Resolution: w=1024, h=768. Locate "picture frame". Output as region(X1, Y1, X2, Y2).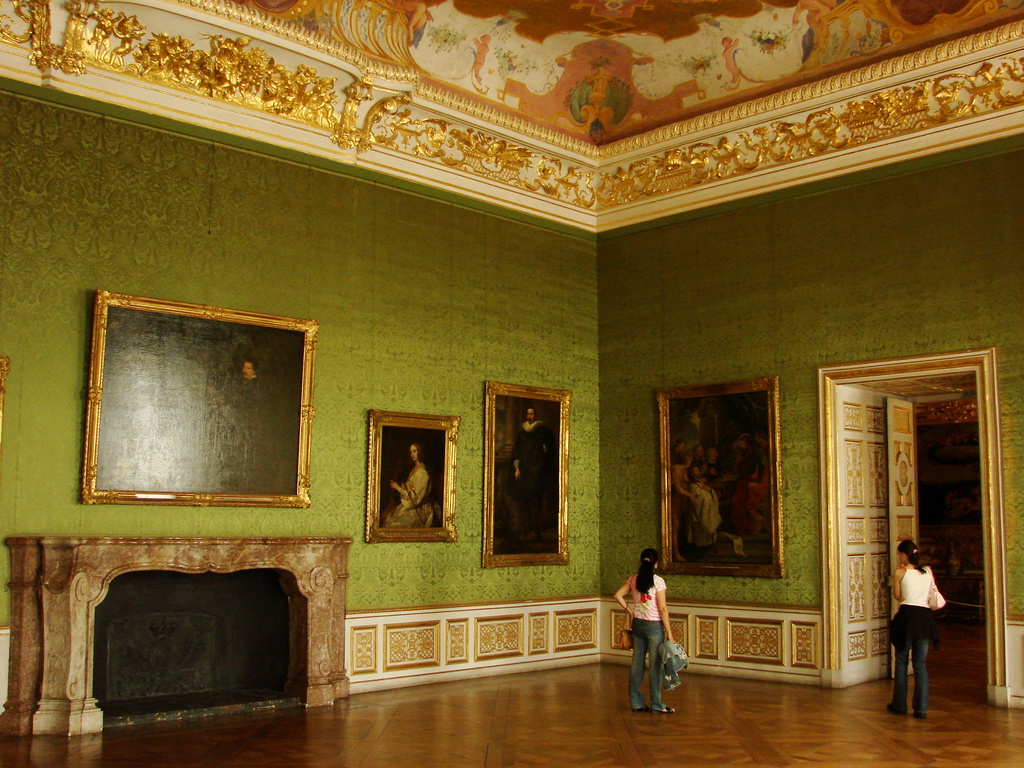
region(652, 378, 784, 577).
